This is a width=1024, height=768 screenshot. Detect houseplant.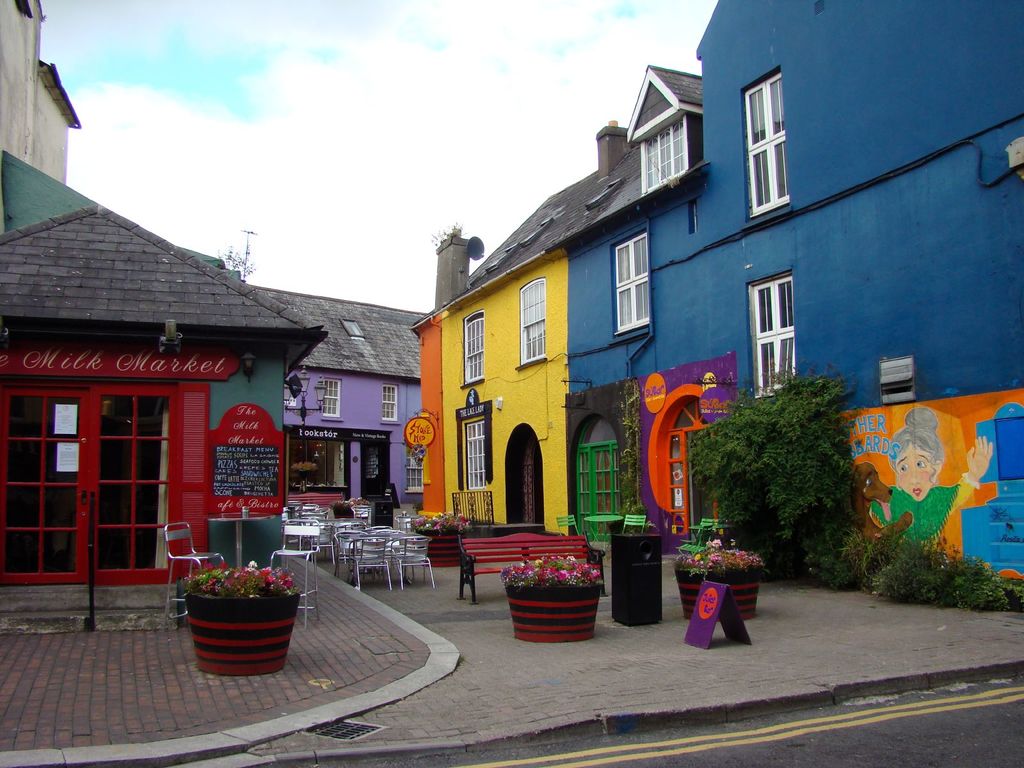
<region>671, 540, 766, 623</region>.
